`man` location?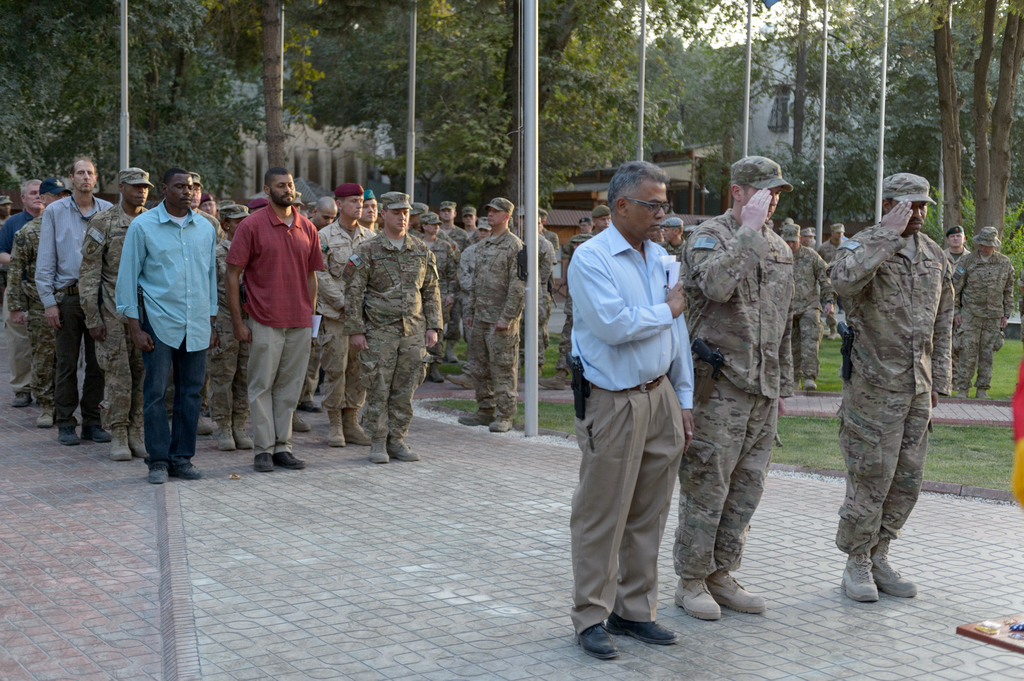
region(941, 225, 972, 385)
